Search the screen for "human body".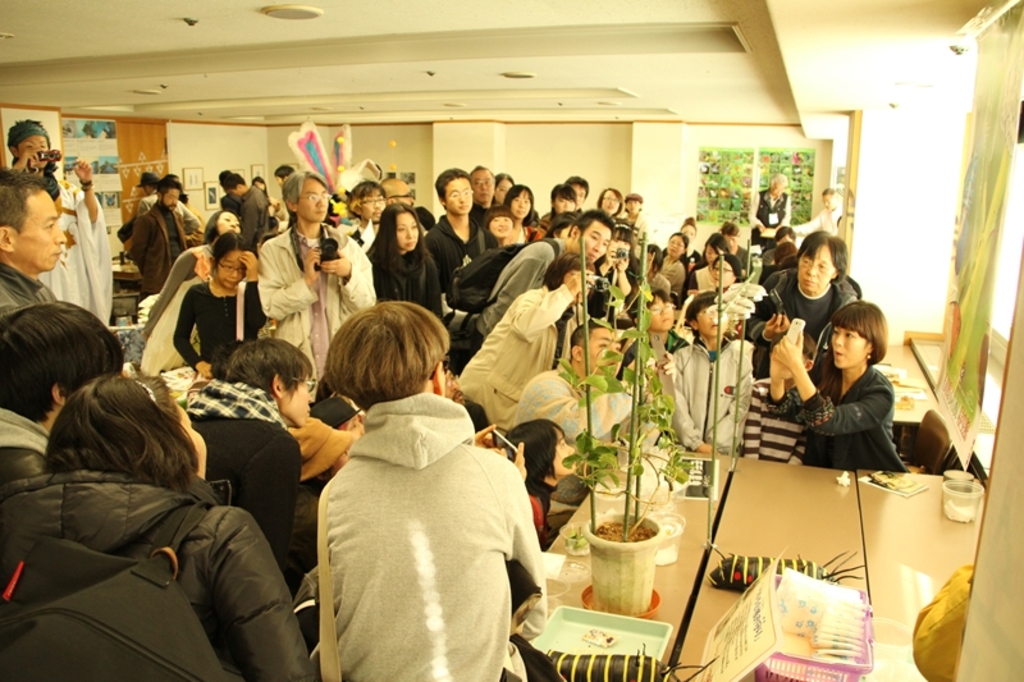
Found at left=195, top=394, right=305, bottom=575.
